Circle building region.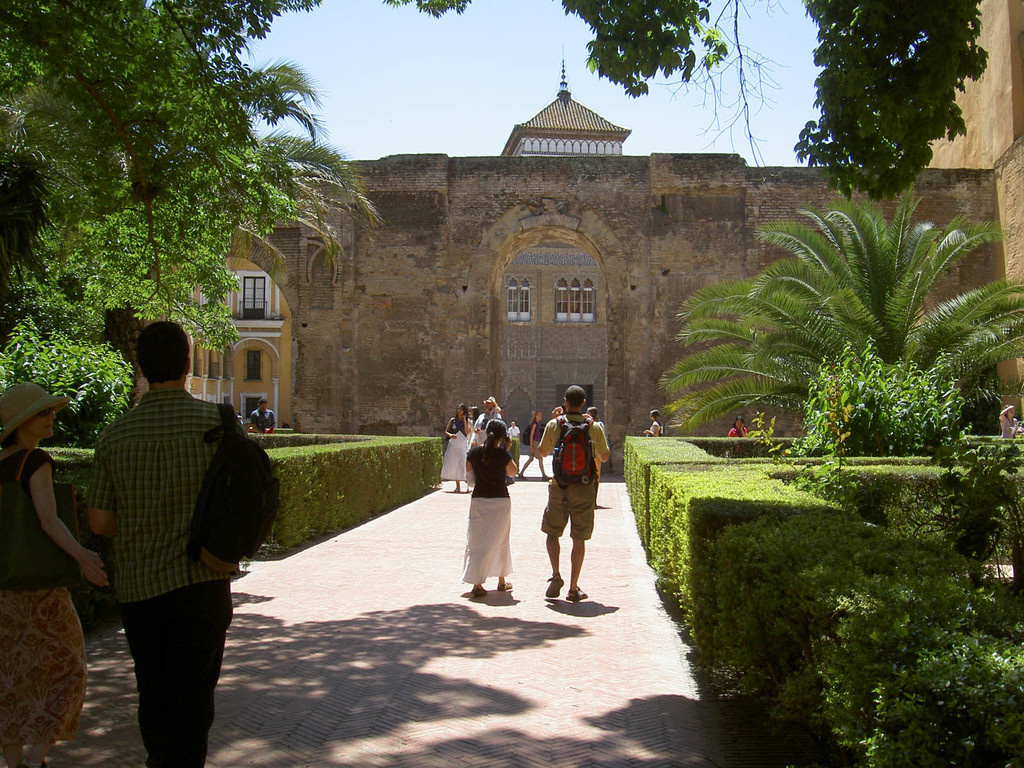
Region: 123/0/1023/474.
